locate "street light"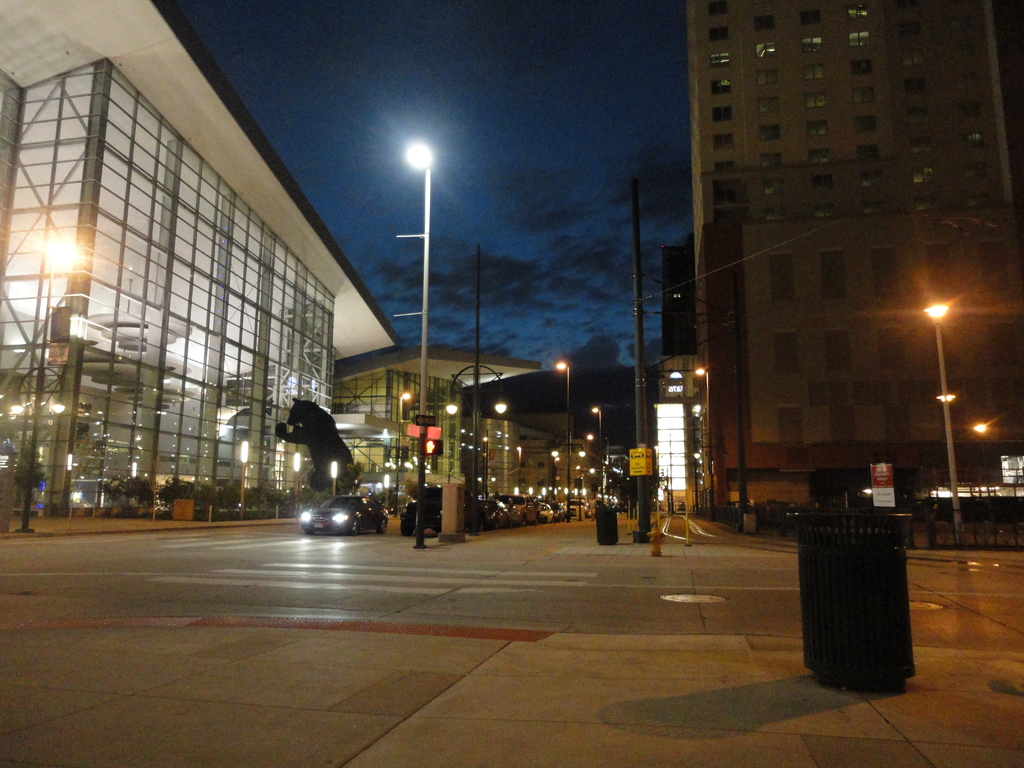
[left=895, top=267, right=1006, bottom=549]
